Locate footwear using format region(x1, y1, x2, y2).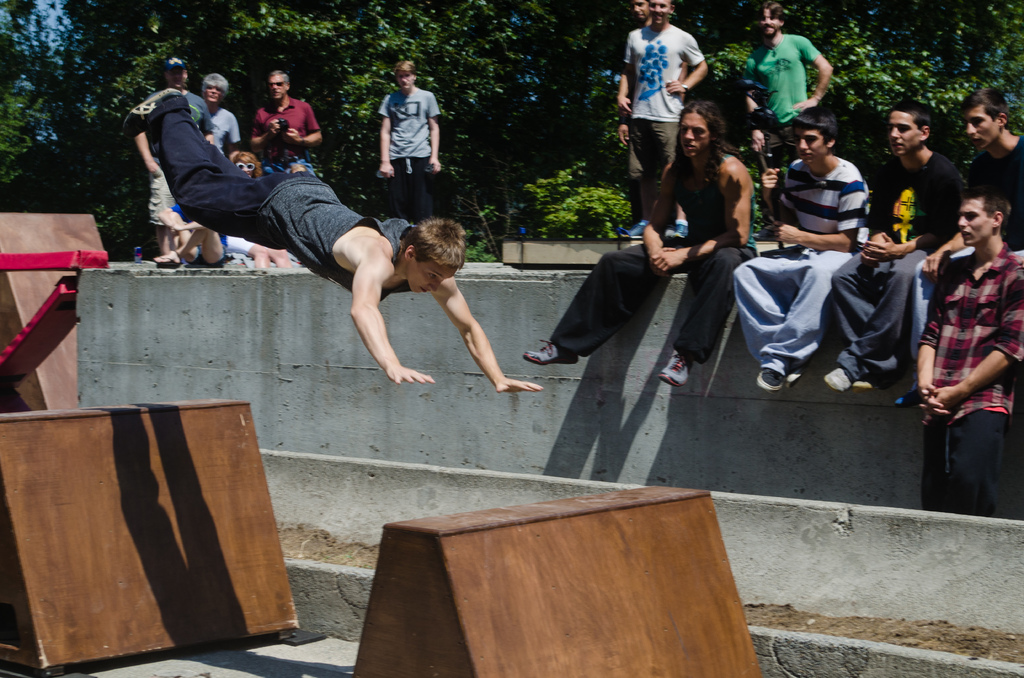
region(522, 336, 579, 364).
